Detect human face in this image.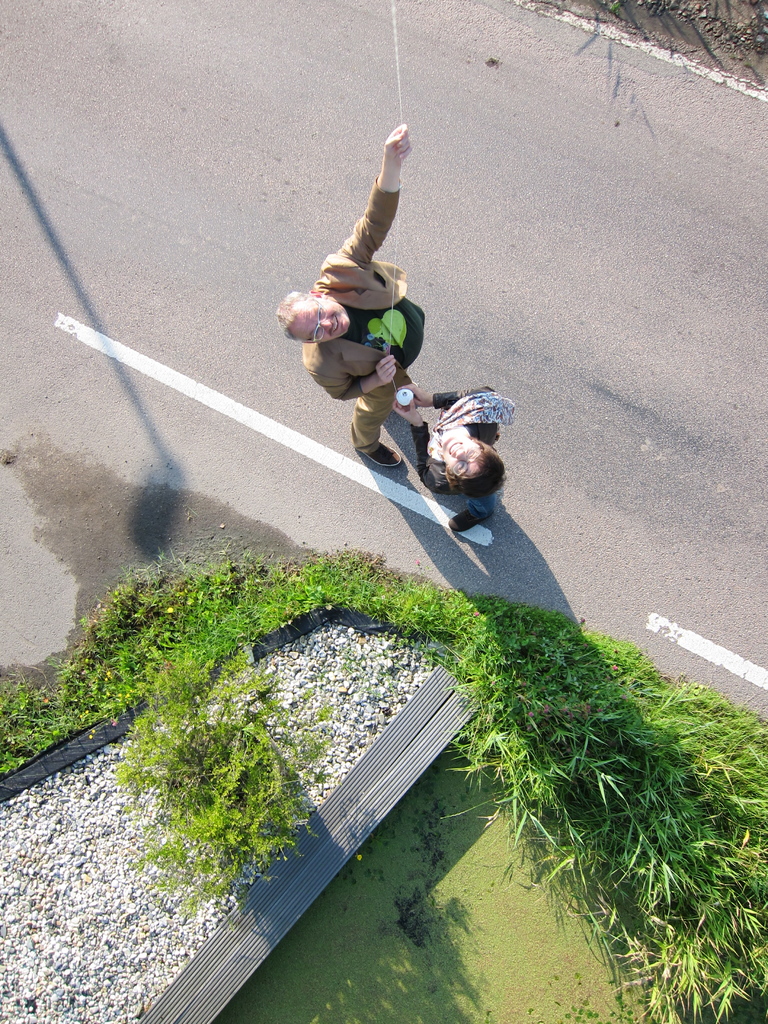
Detection: 436, 435, 476, 471.
